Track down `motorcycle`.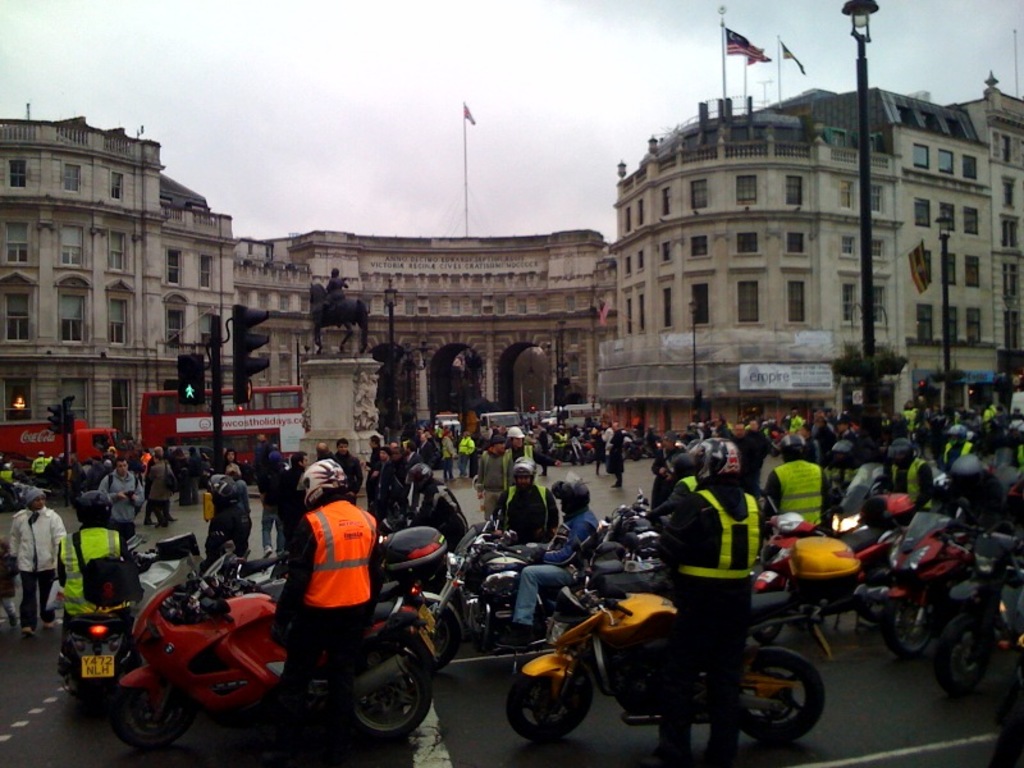
Tracked to Rect(585, 512, 666, 584).
